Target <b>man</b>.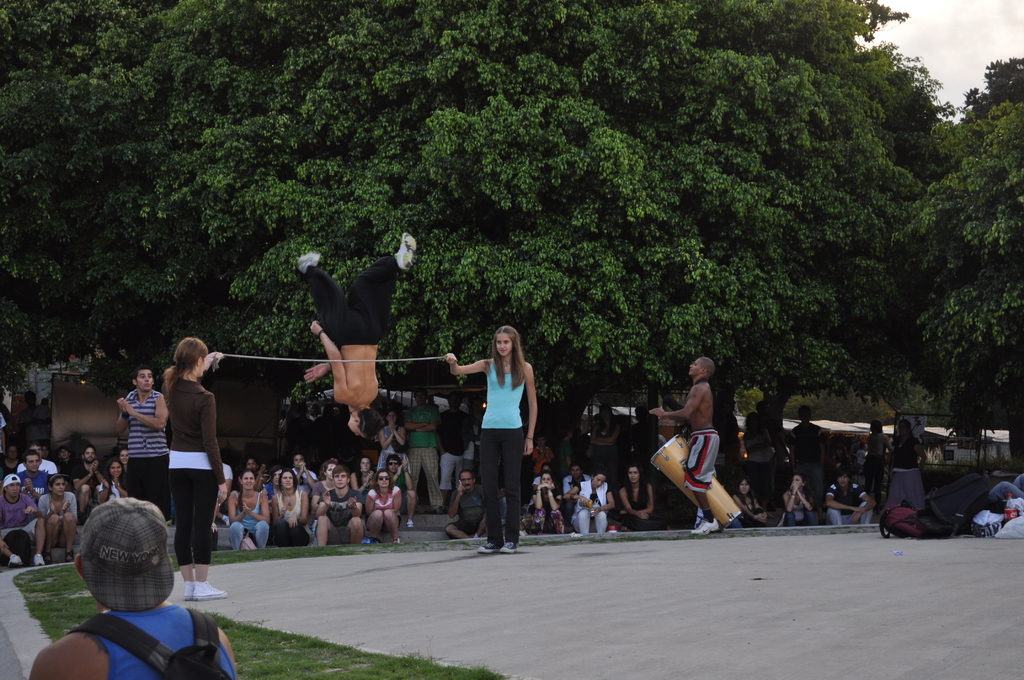
Target region: detection(402, 387, 439, 513).
